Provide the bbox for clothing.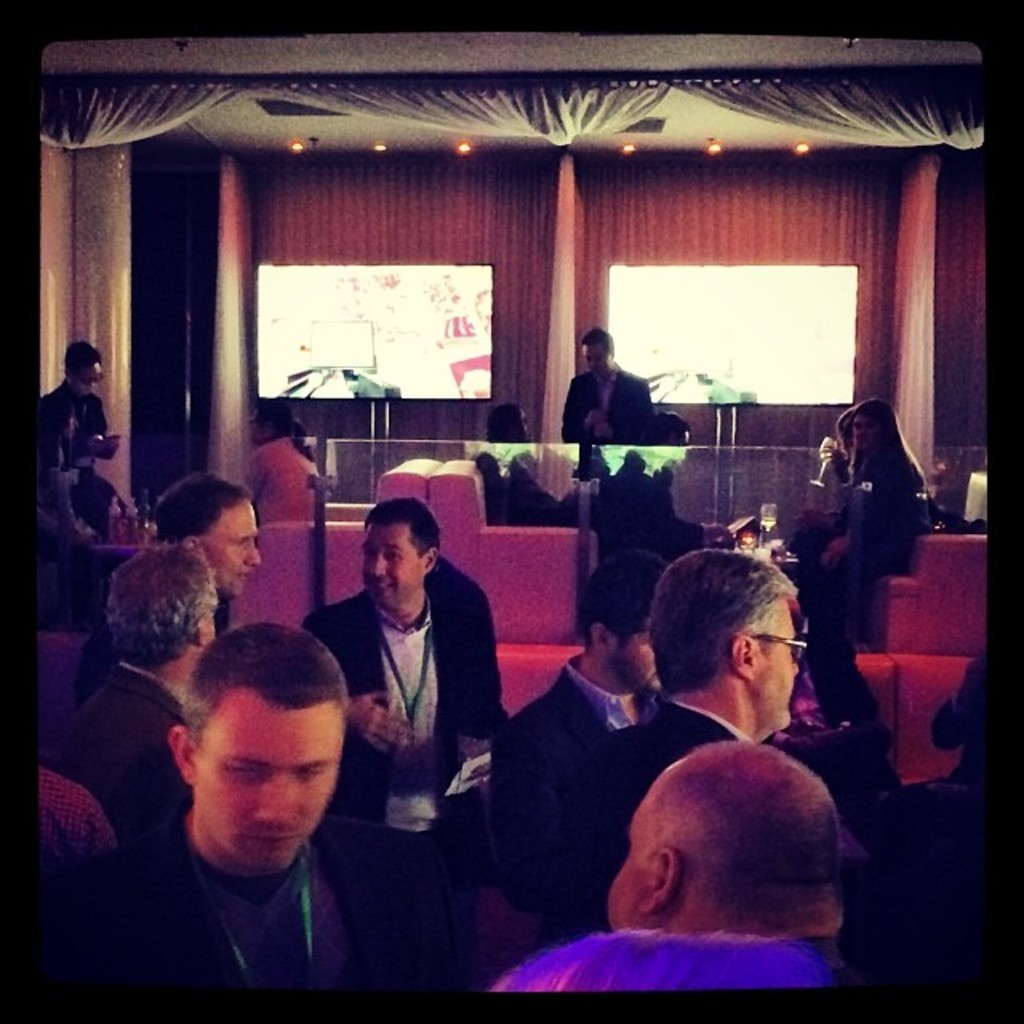
[286, 563, 494, 891].
